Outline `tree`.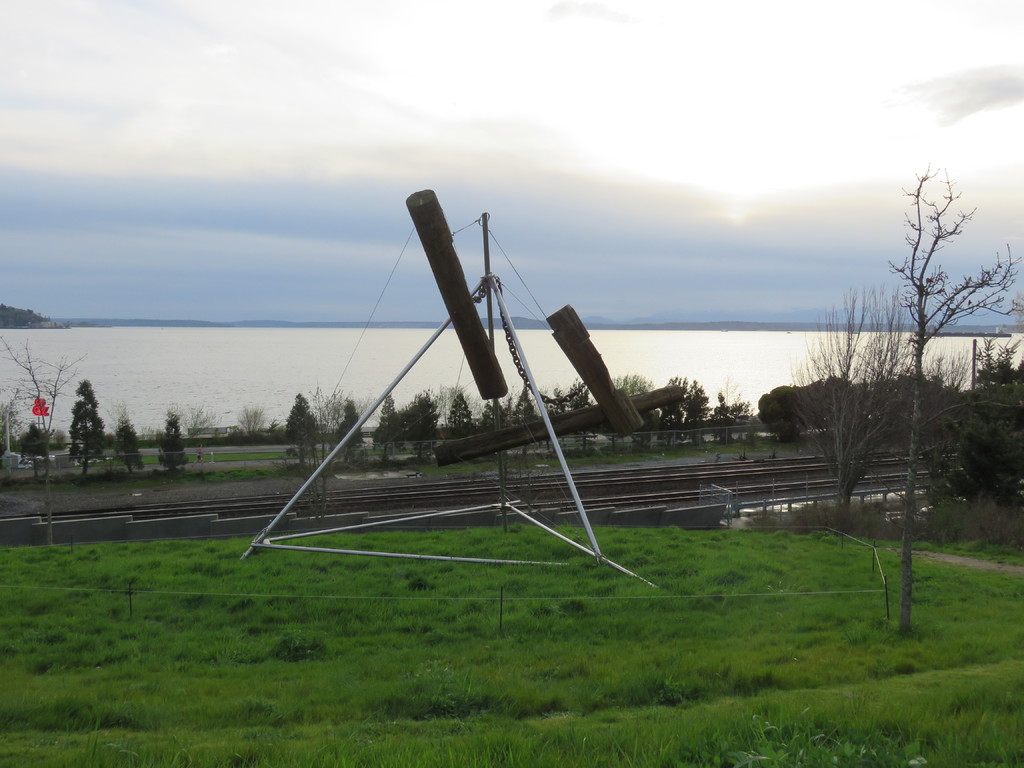
Outline: (x1=545, y1=378, x2=595, y2=443).
